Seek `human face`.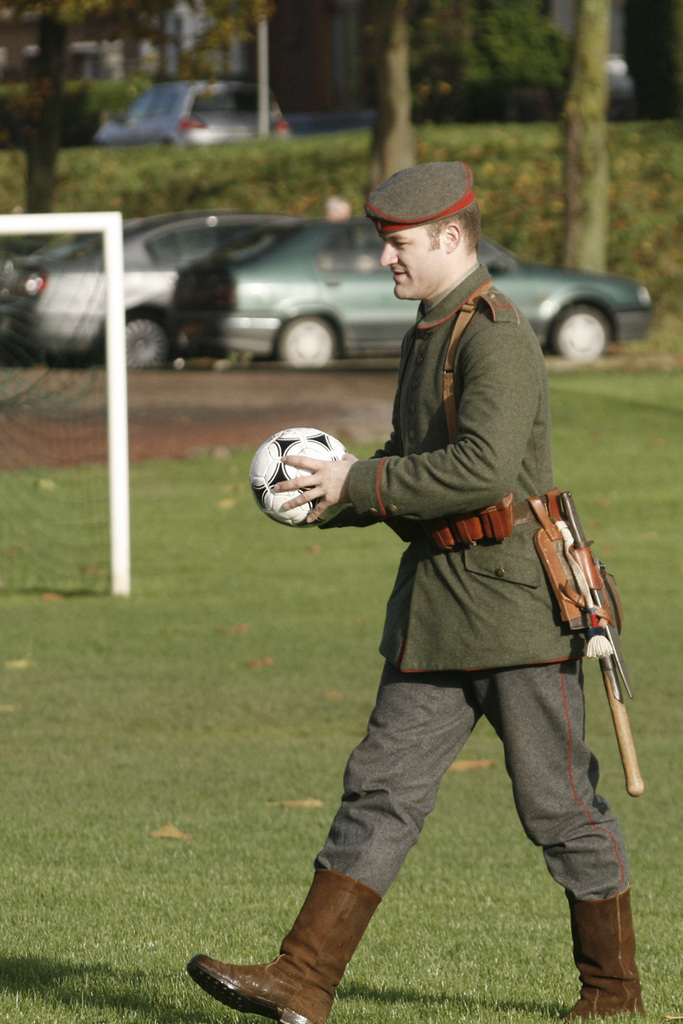
crop(377, 224, 447, 300).
